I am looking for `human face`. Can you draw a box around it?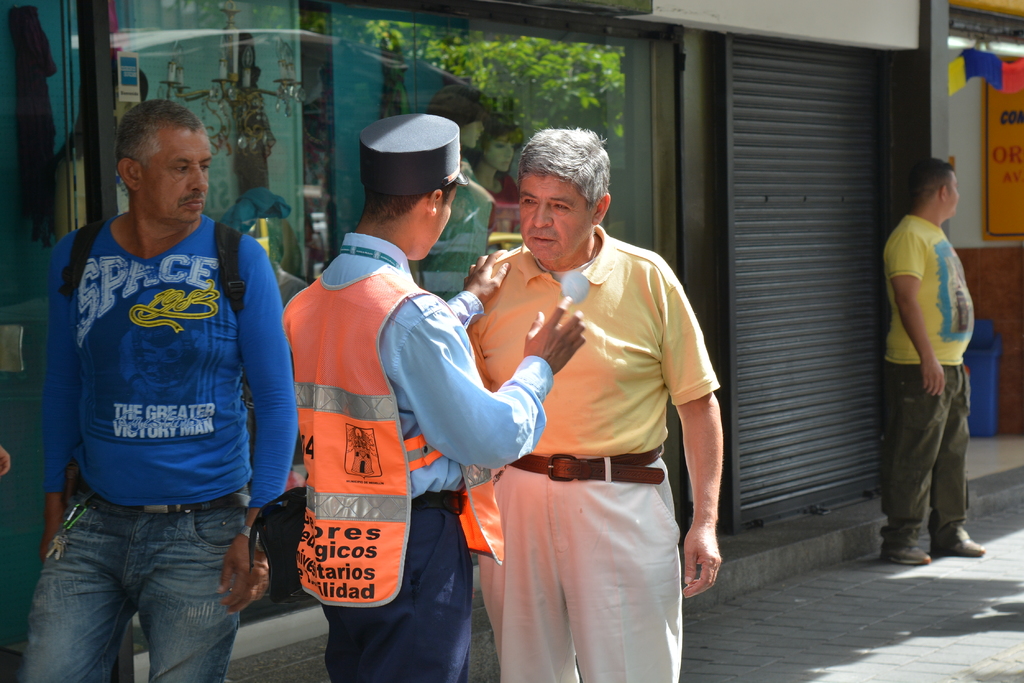
Sure, the bounding box is (143, 130, 211, 220).
